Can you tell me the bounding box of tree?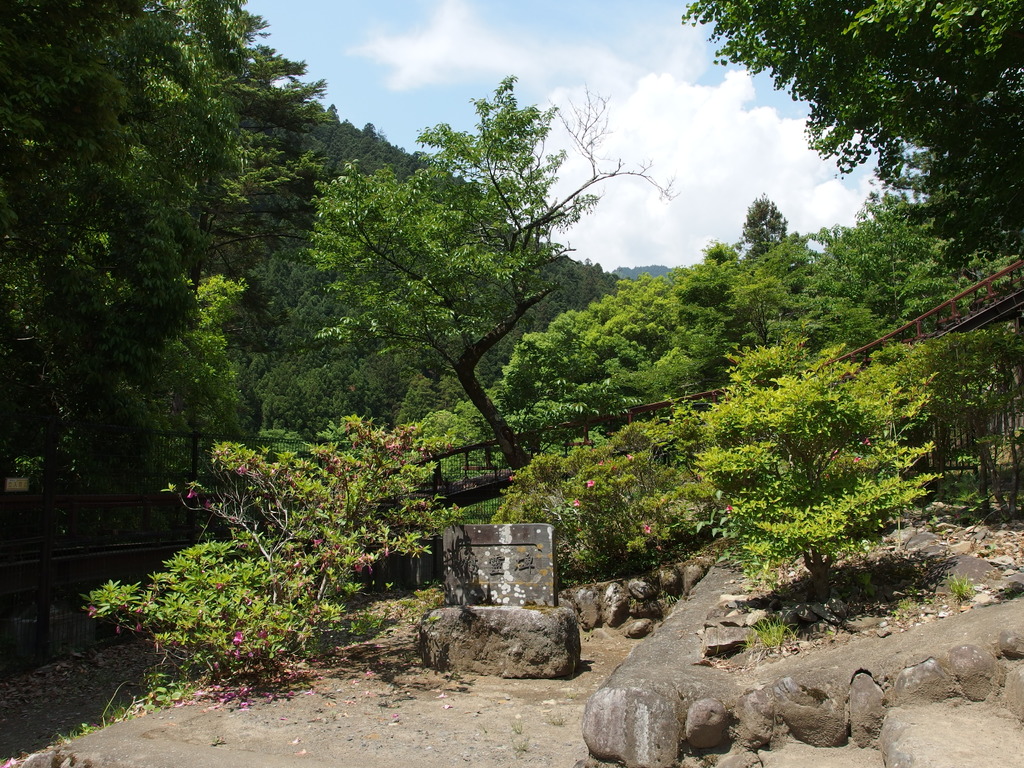
(528, 282, 744, 436).
